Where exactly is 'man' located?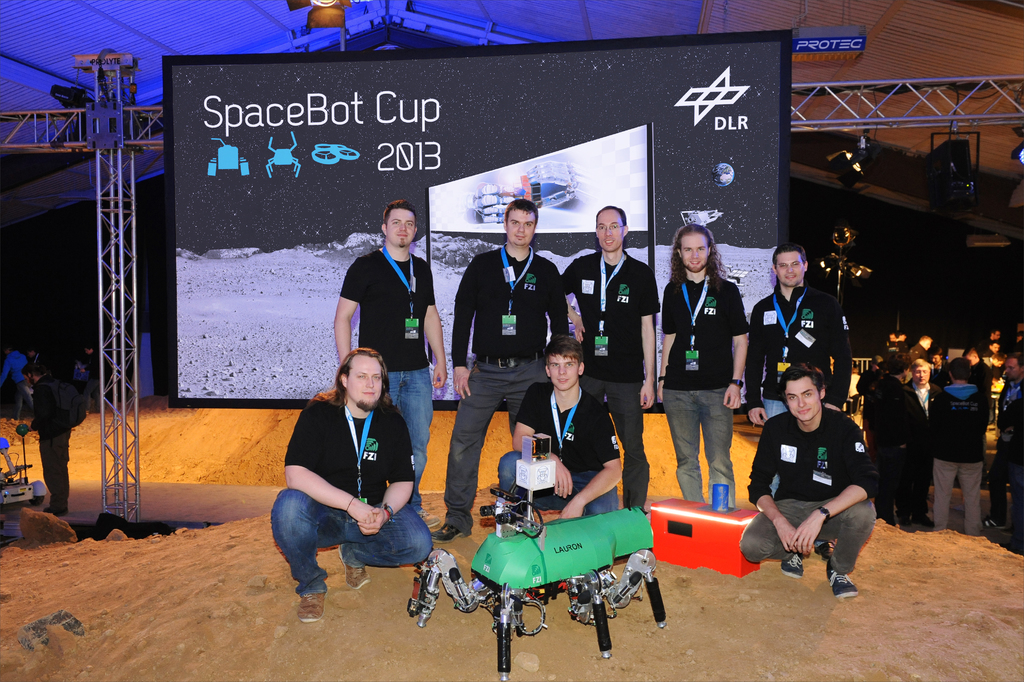
Its bounding box is bbox=(745, 242, 850, 494).
